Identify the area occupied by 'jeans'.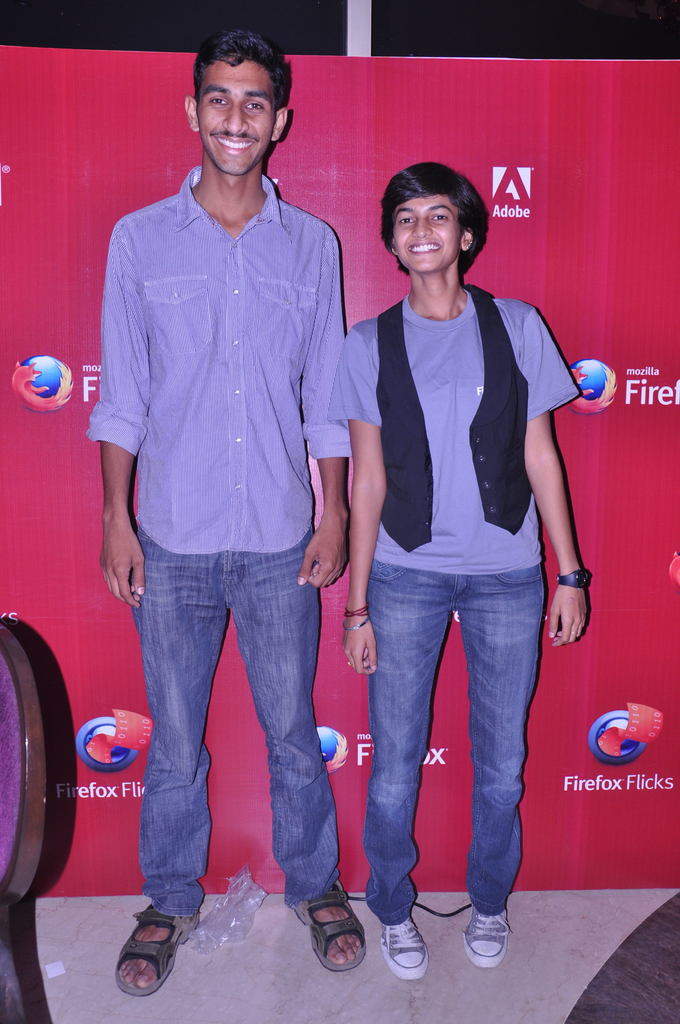
Area: bbox=(366, 557, 548, 924).
